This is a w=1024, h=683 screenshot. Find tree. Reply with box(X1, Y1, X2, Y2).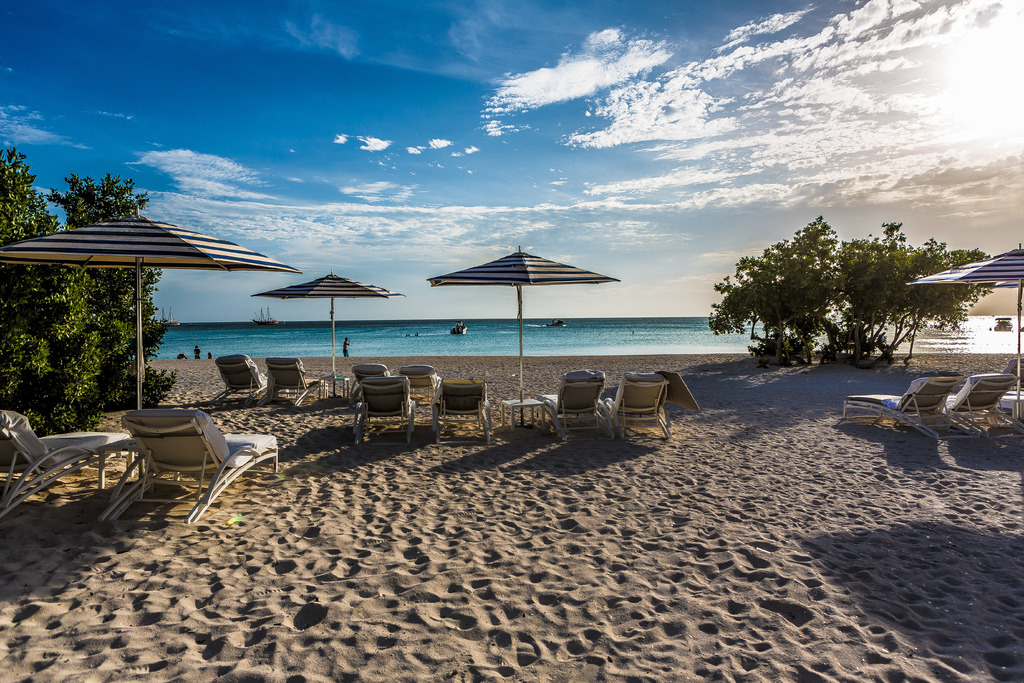
box(0, 148, 98, 423).
